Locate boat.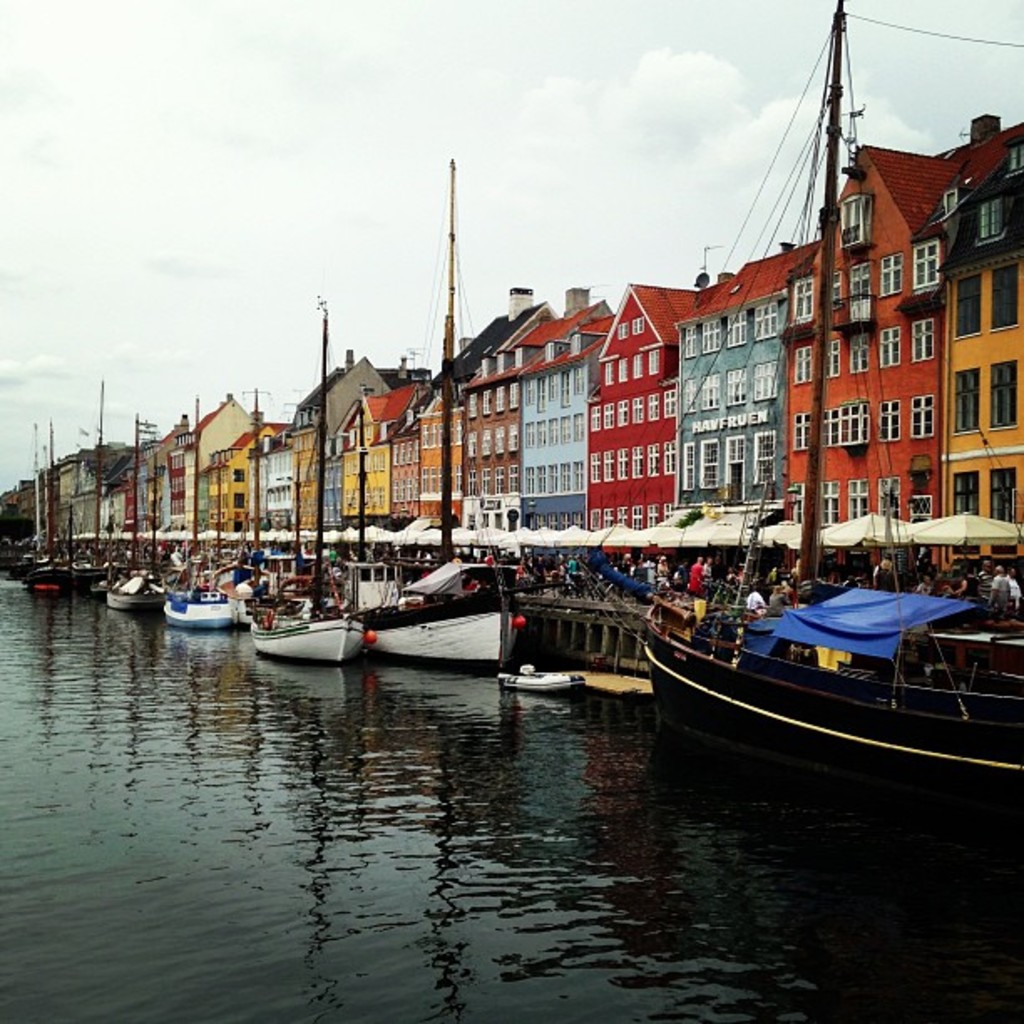
Bounding box: bbox=(365, 152, 504, 612).
